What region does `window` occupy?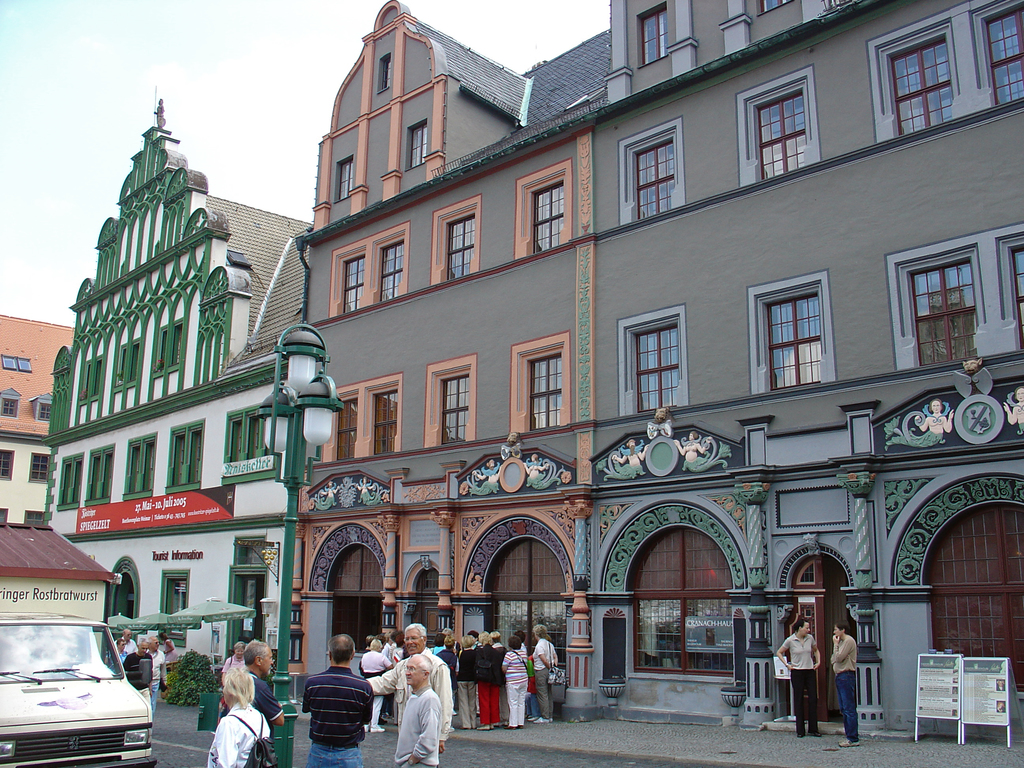
left=758, top=0, right=793, bottom=15.
